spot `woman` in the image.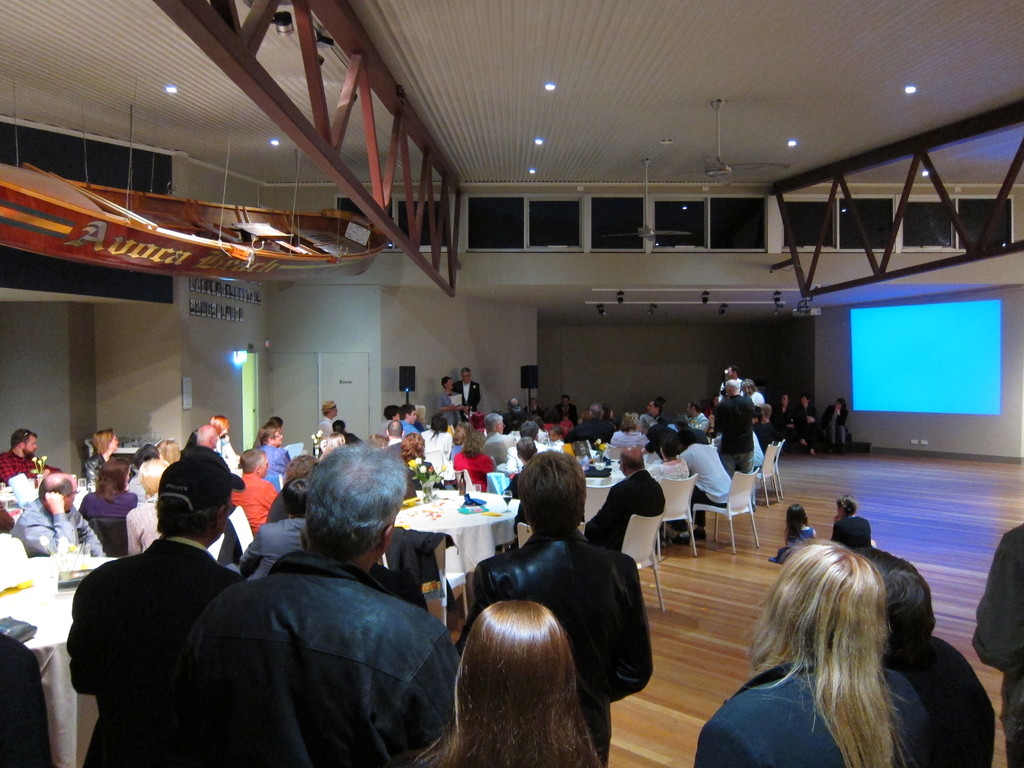
`woman` found at x1=442, y1=372, x2=463, y2=417.
